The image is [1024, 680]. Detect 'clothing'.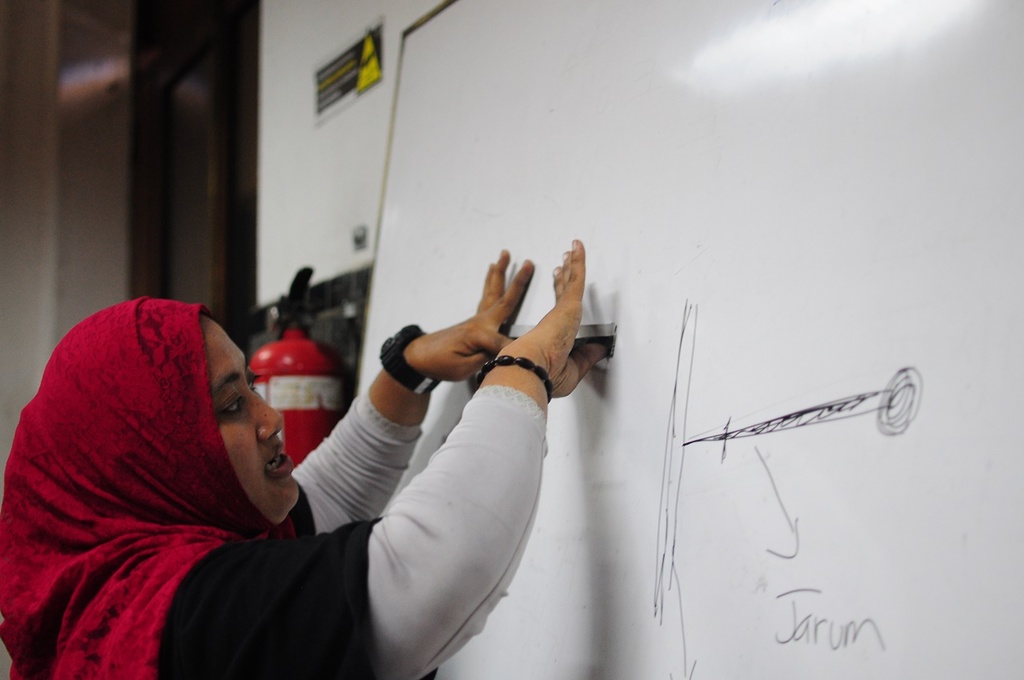
Detection: detection(26, 316, 484, 671).
